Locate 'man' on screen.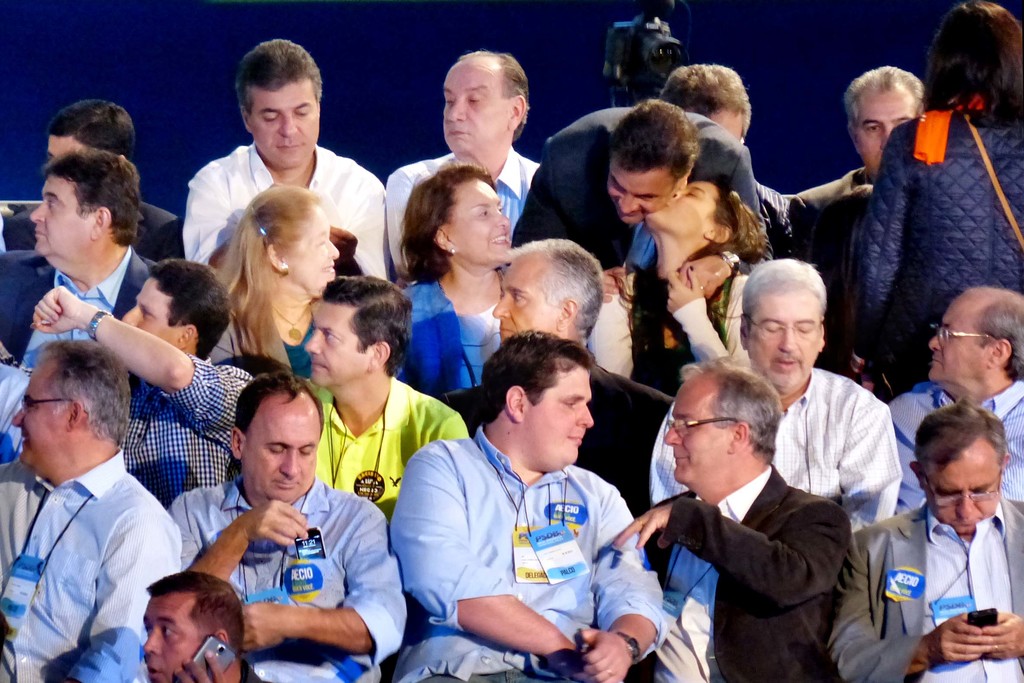
On screen at {"x1": 4, "y1": 98, "x2": 184, "y2": 251}.
